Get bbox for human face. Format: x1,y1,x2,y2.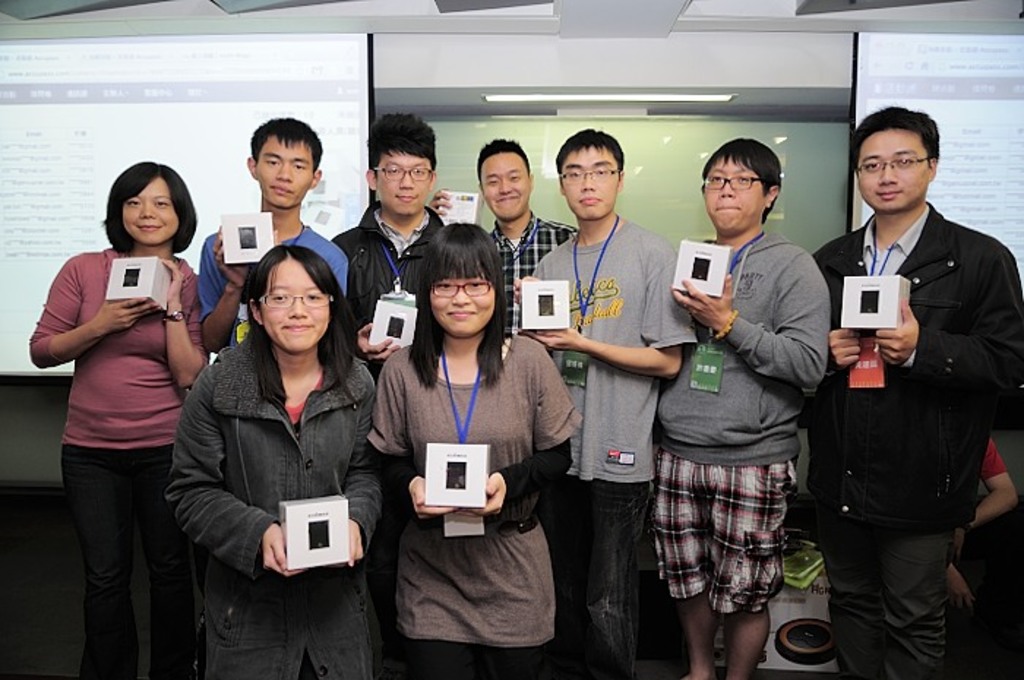
702,158,765,237.
